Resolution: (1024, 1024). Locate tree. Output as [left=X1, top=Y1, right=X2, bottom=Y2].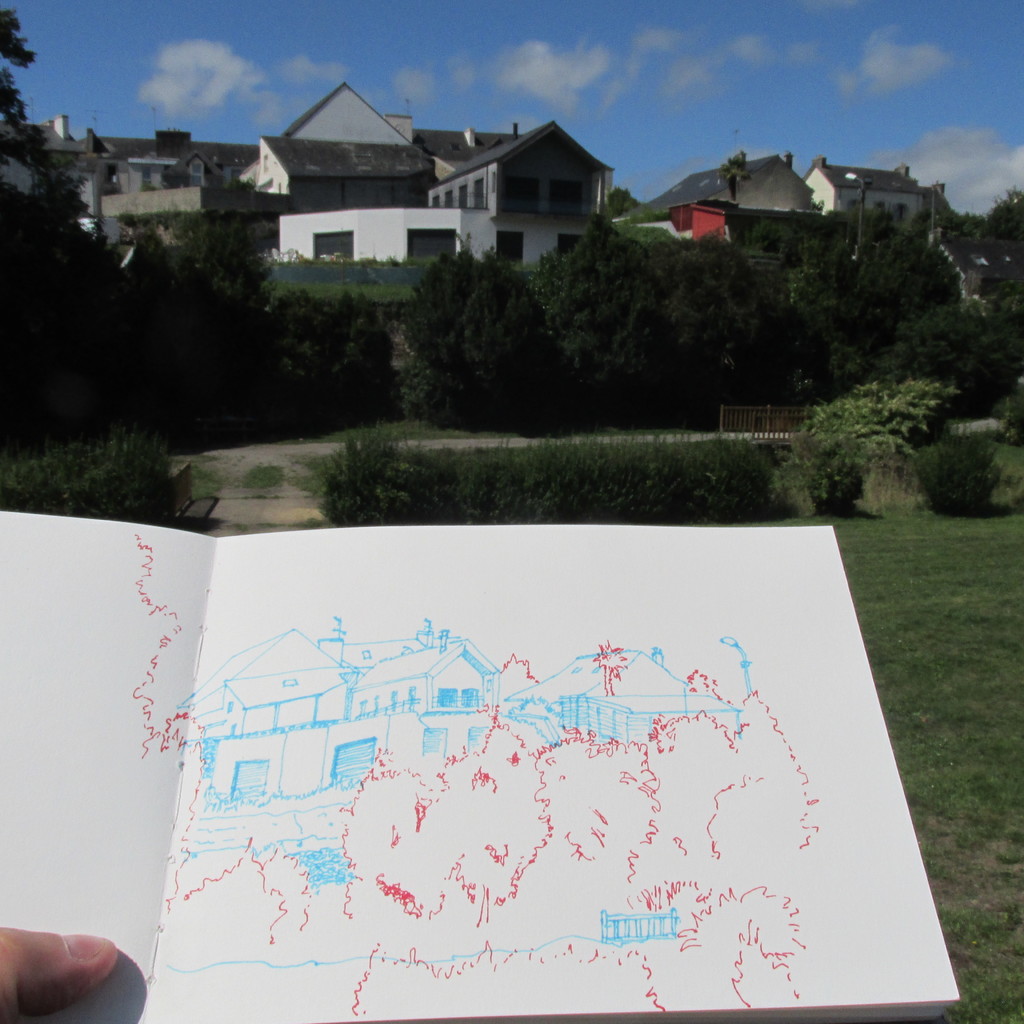
[left=0, top=11, right=127, bottom=454].
